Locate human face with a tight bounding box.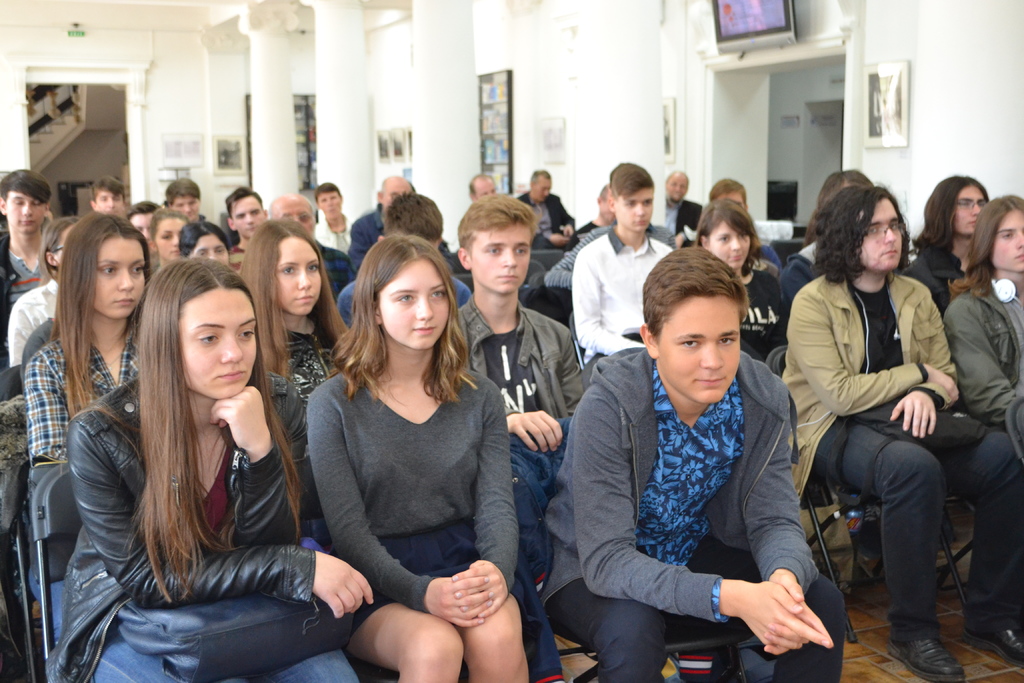
473, 180, 502, 205.
